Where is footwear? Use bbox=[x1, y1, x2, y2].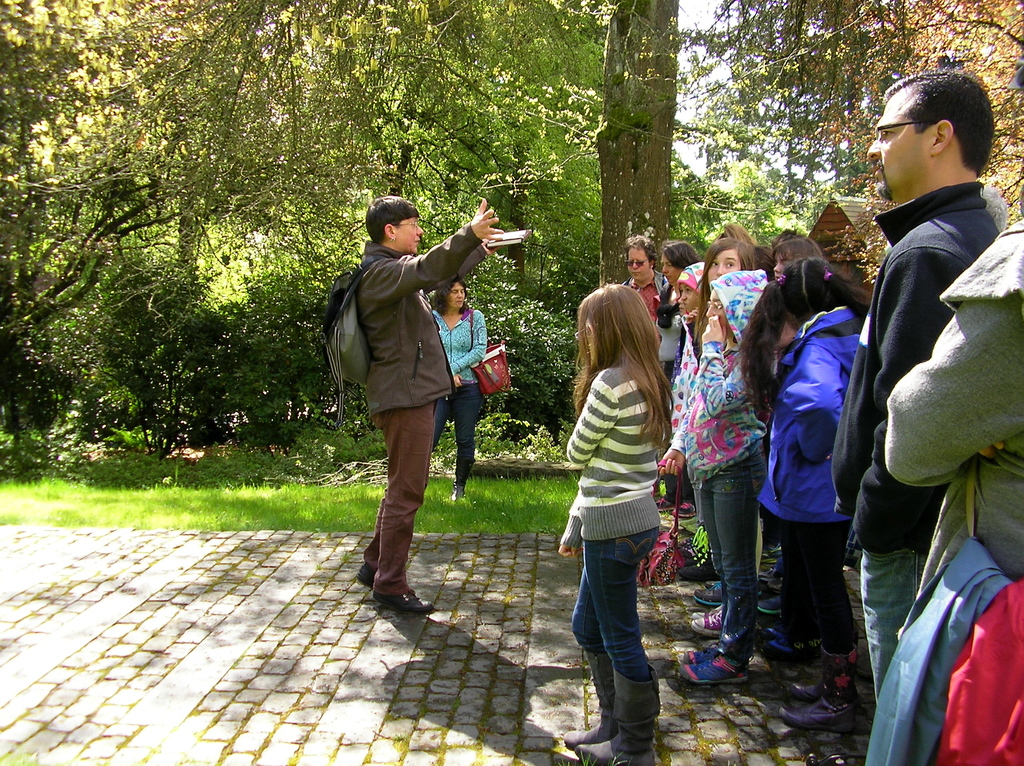
bbox=[559, 651, 612, 740].
